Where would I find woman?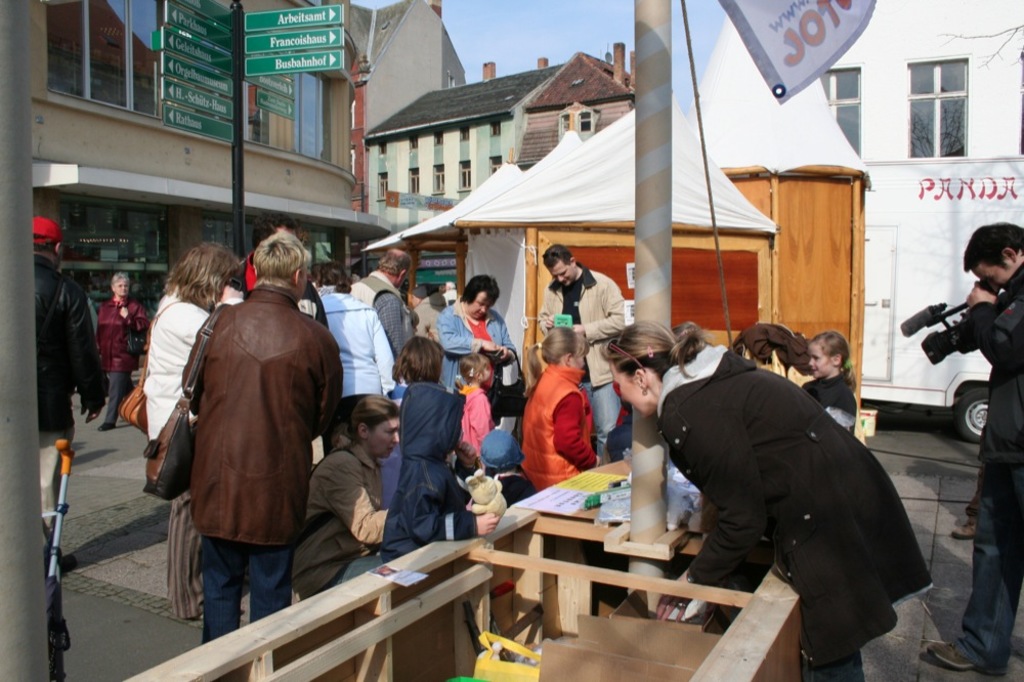
At {"x1": 648, "y1": 296, "x2": 921, "y2": 671}.
